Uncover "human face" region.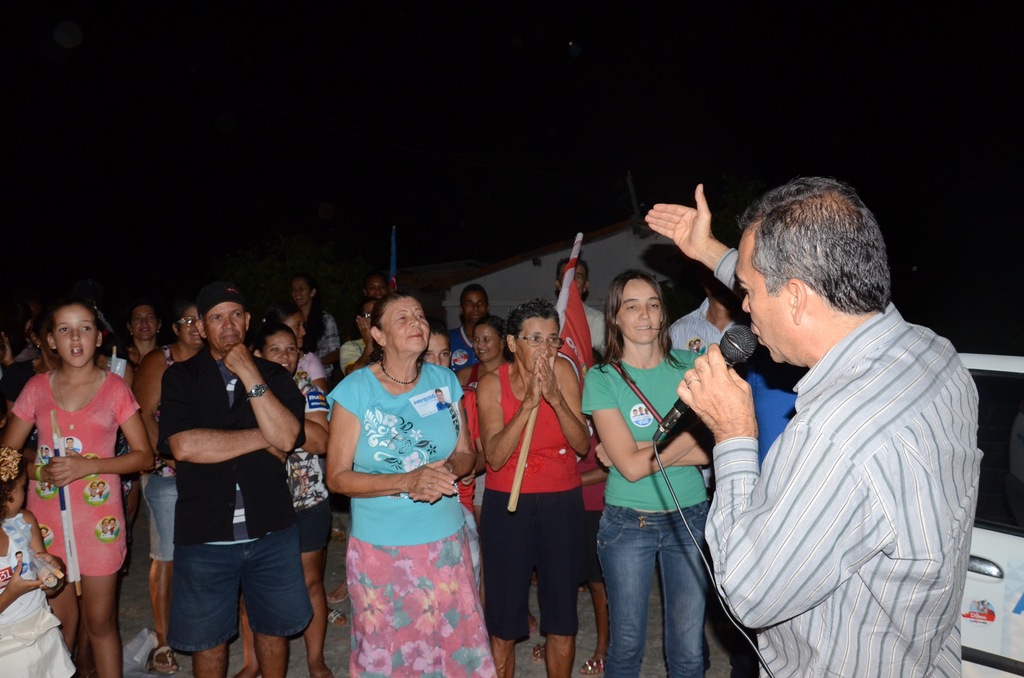
Uncovered: [736,229,796,361].
